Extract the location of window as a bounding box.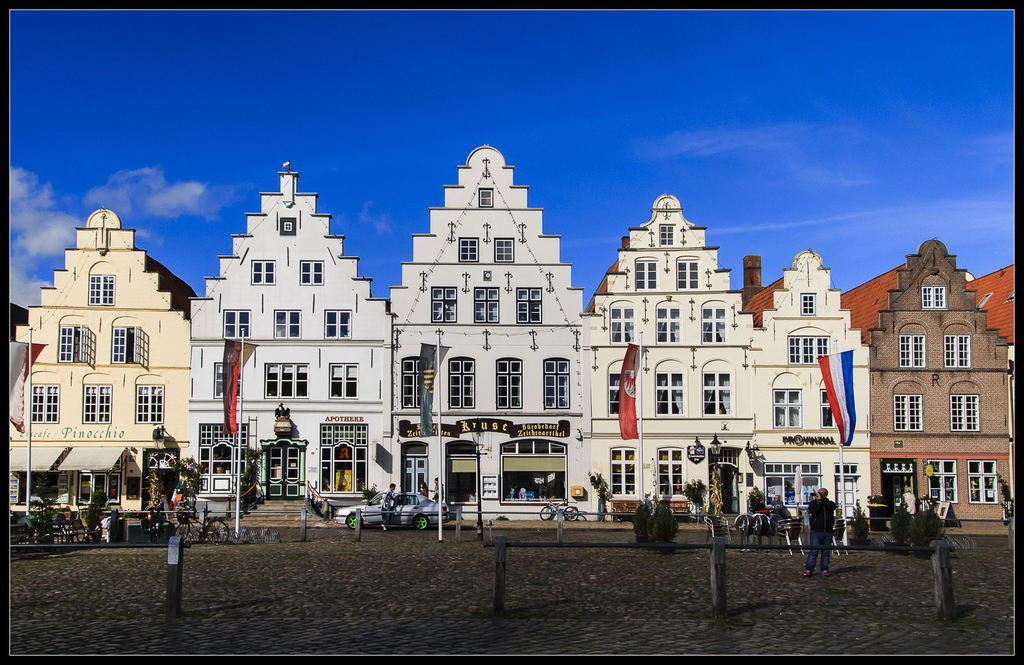
box(274, 311, 300, 337).
